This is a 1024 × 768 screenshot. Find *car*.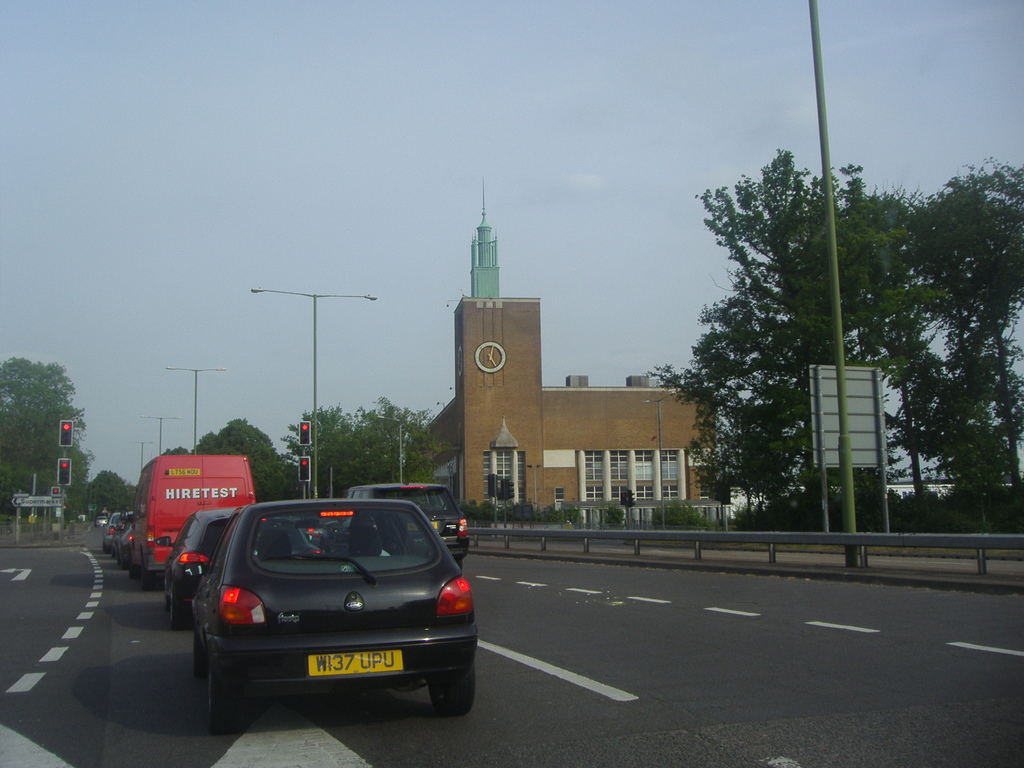
Bounding box: <bbox>161, 509, 323, 634</bbox>.
